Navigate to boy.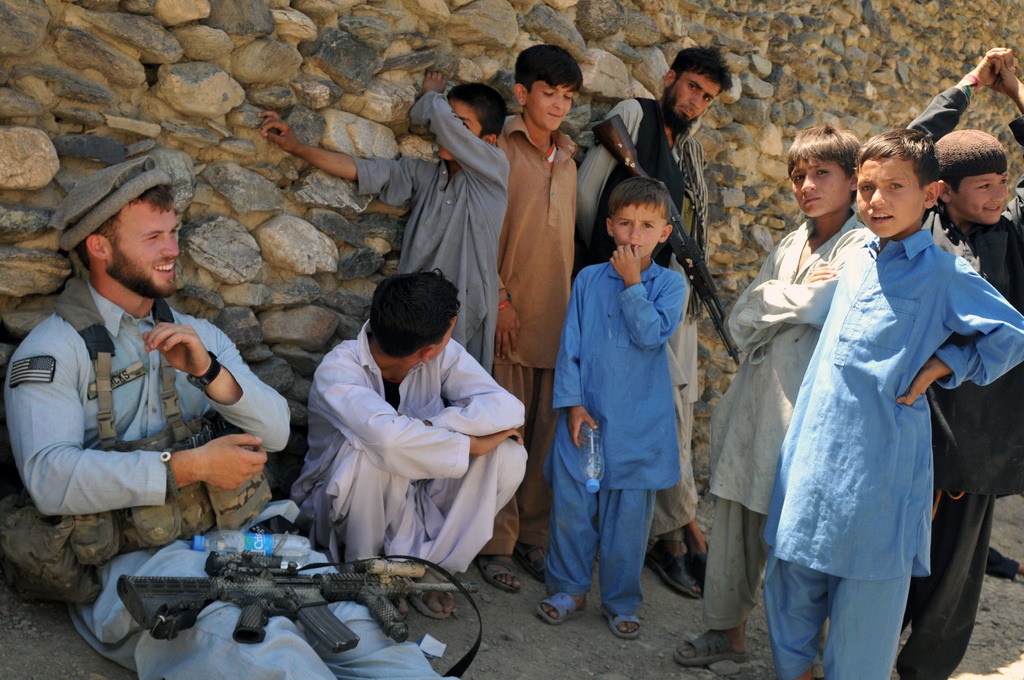
Navigation target: 549,180,692,636.
